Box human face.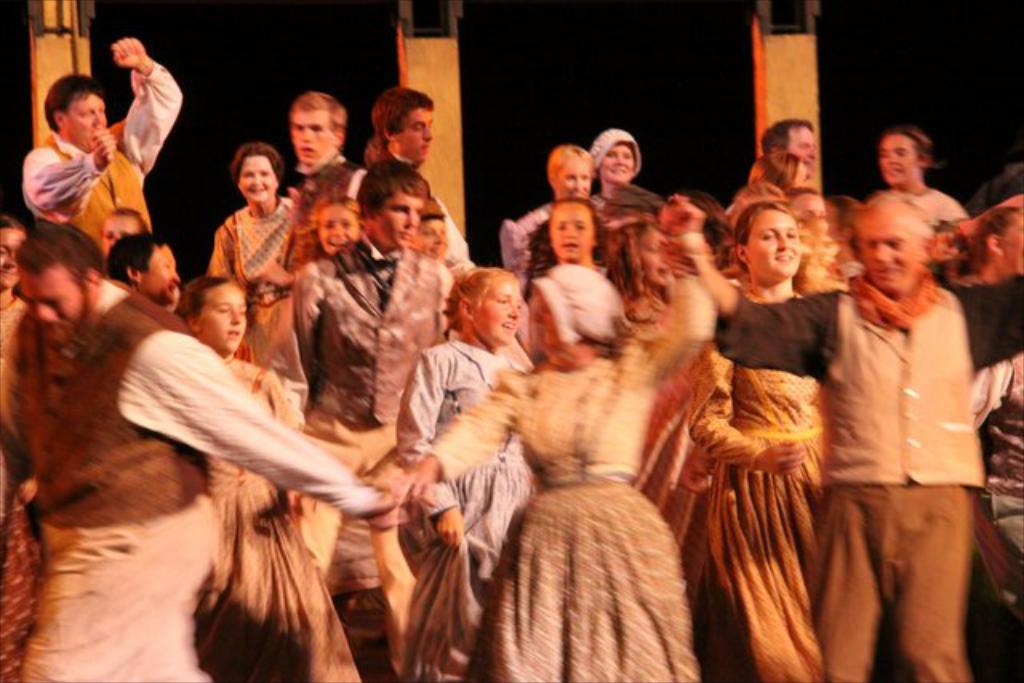
(550, 202, 594, 261).
